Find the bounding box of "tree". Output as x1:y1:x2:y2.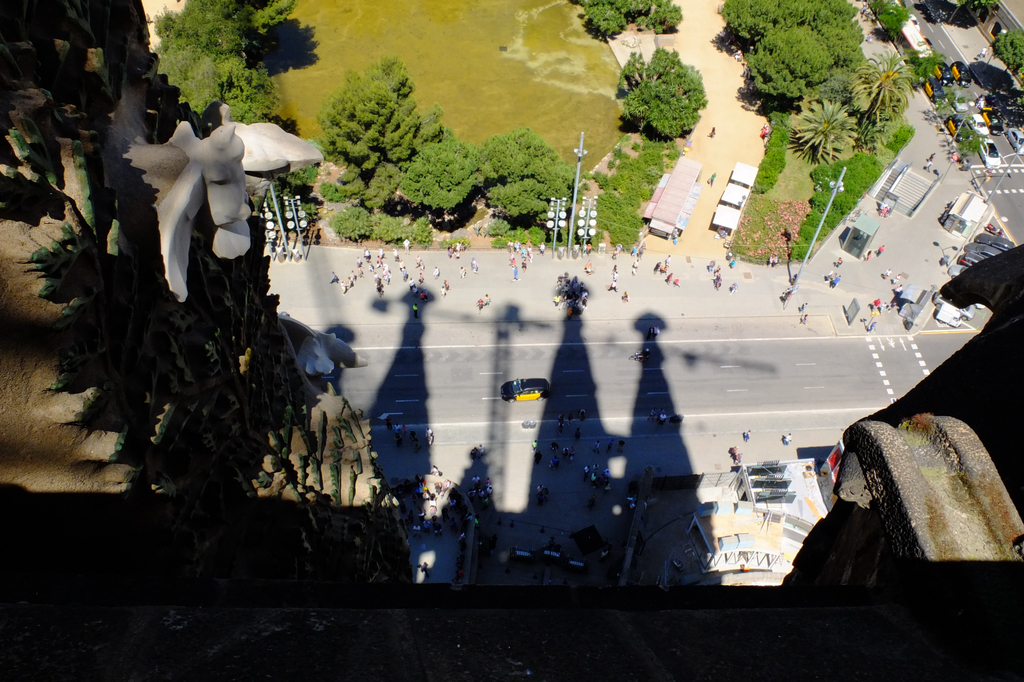
612:49:704:140.
